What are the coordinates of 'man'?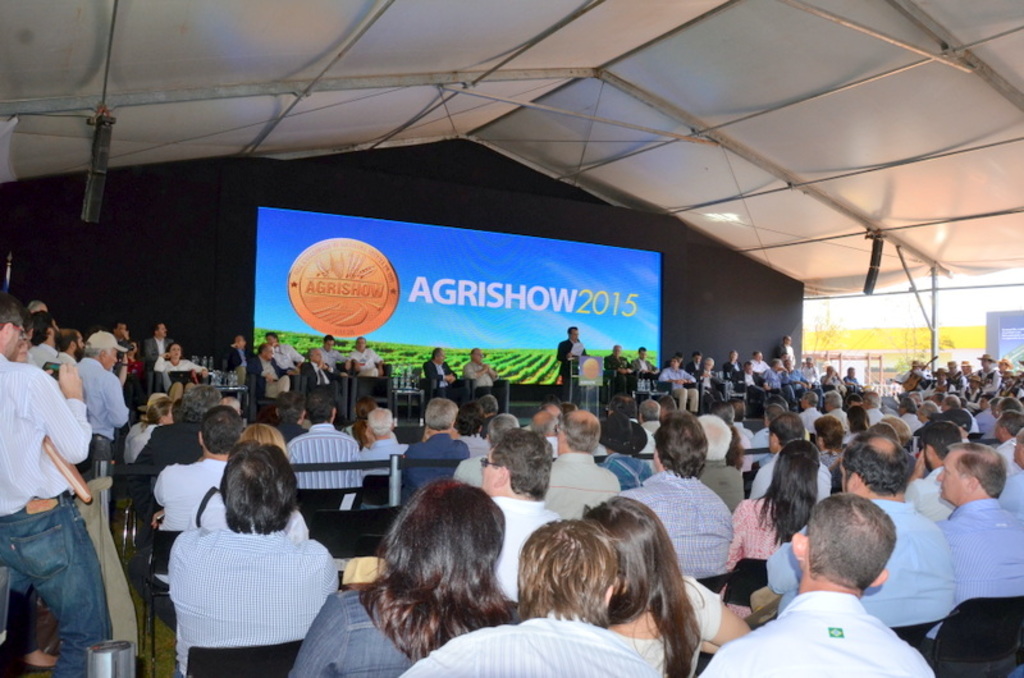
(left=657, top=393, right=681, bottom=420).
